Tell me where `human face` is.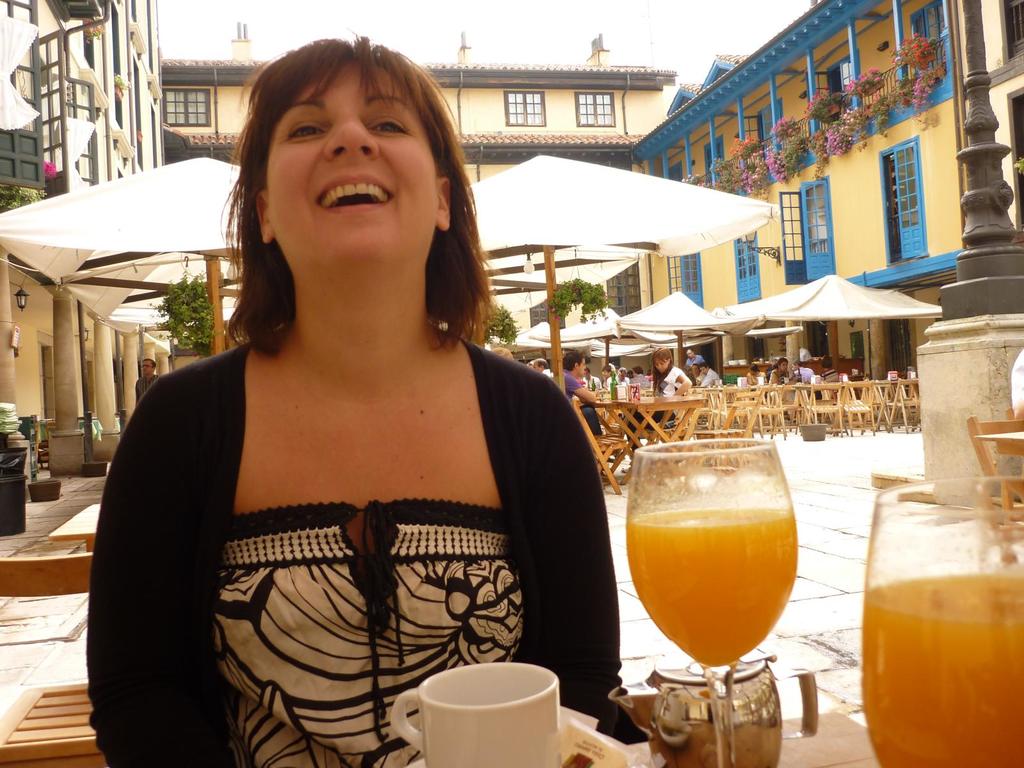
`human face` is at bbox(692, 367, 701, 374).
